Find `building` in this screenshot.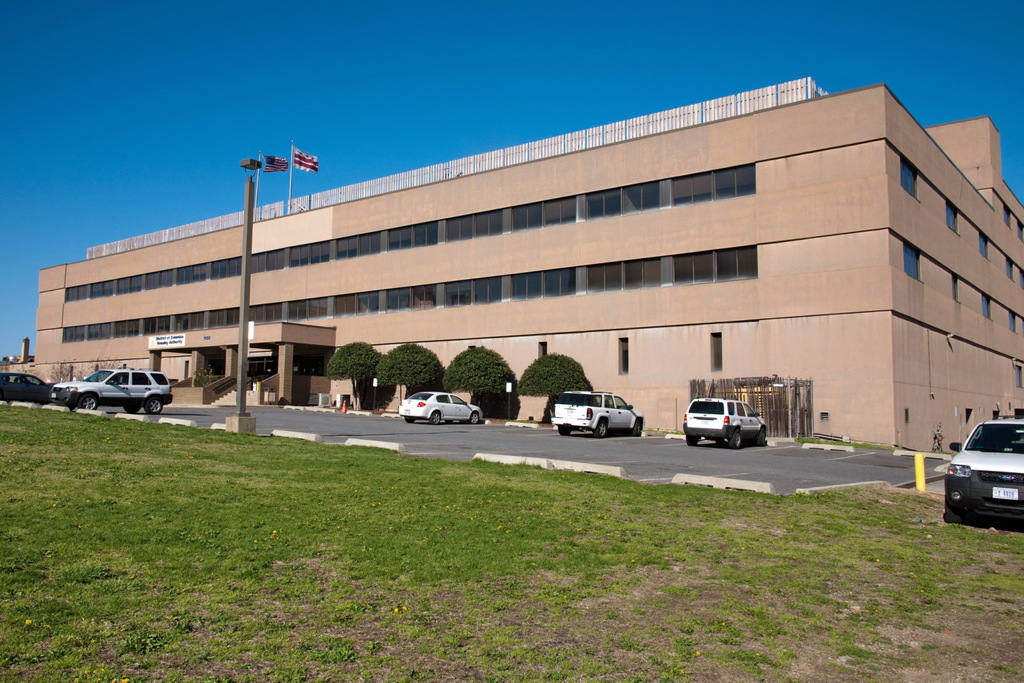
The bounding box for `building` is rect(0, 69, 1023, 451).
